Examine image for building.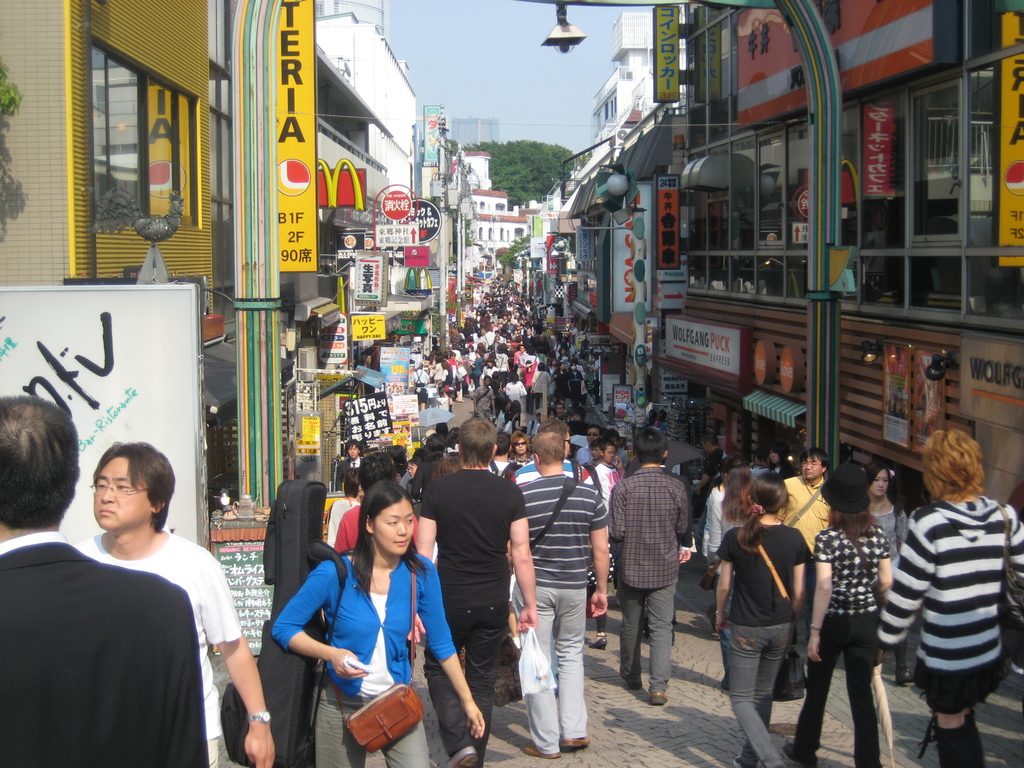
Examination result: pyautogui.locateOnScreen(461, 155, 530, 284).
